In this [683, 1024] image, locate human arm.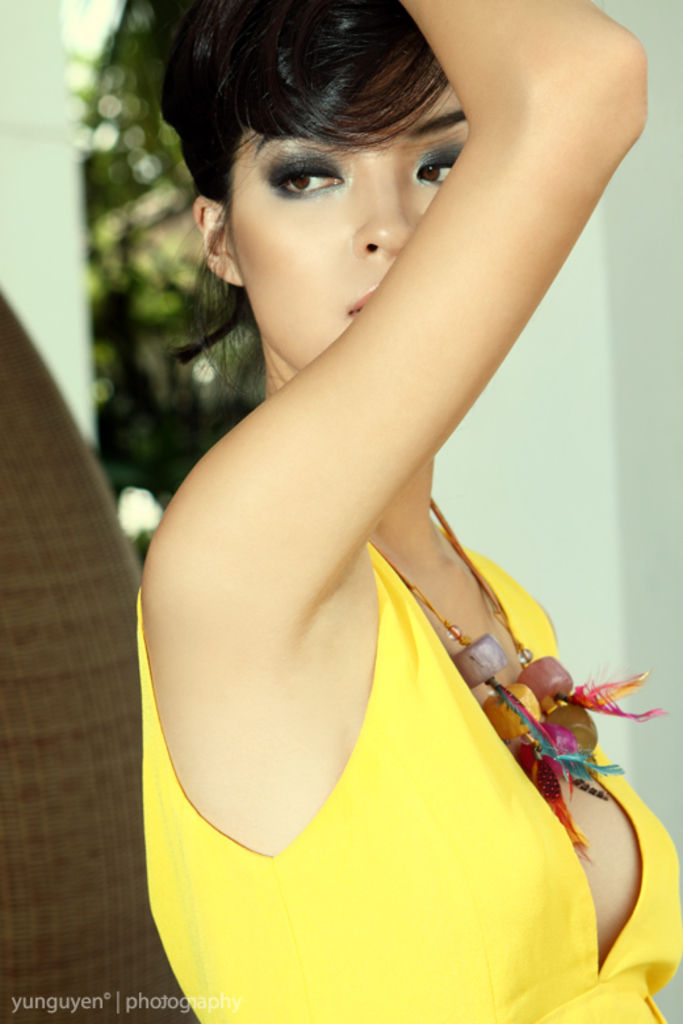
Bounding box: 335,0,657,512.
